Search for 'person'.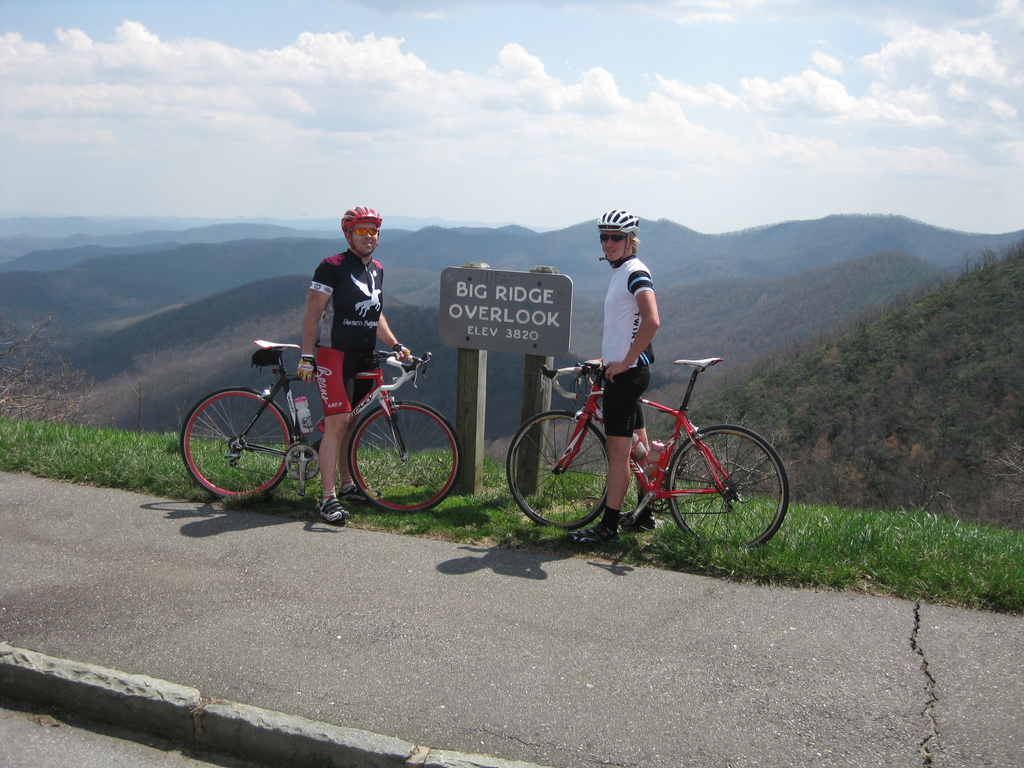
Found at 294,201,412,522.
